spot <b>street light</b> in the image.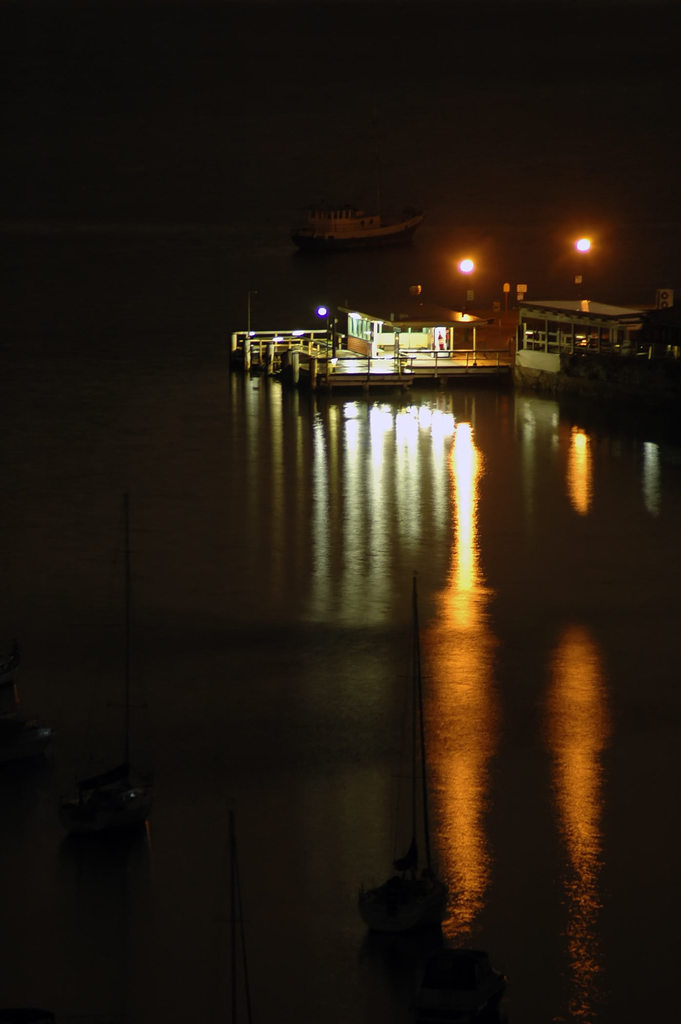
<b>street light</b> found at detection(557, 228, 602, 452).
